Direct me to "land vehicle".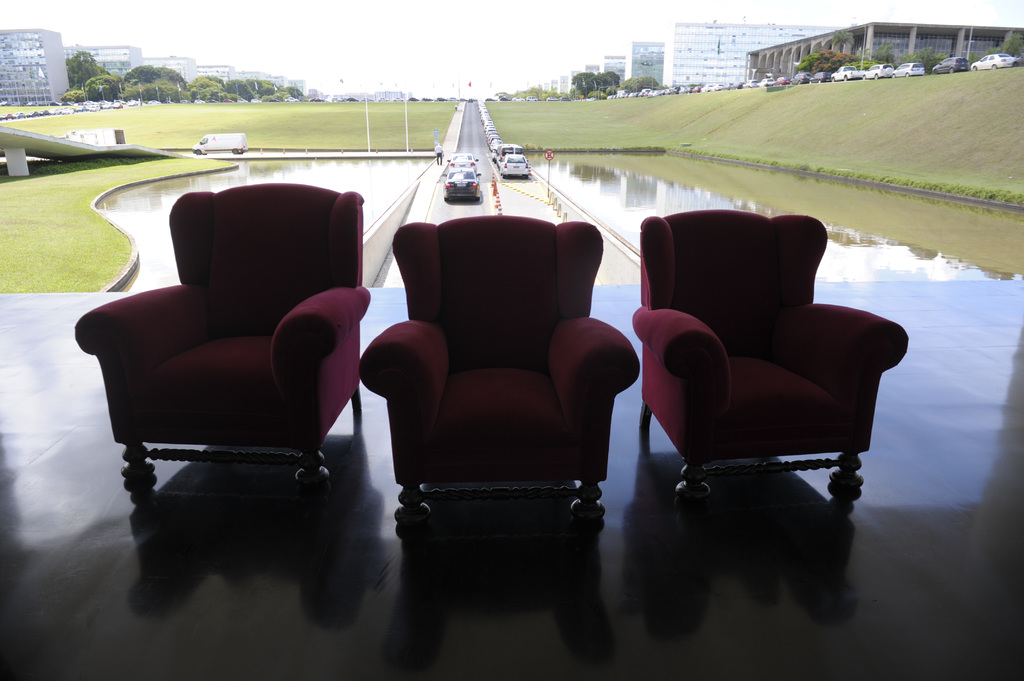
Direction: rect(970, 51, 1014, 72).
